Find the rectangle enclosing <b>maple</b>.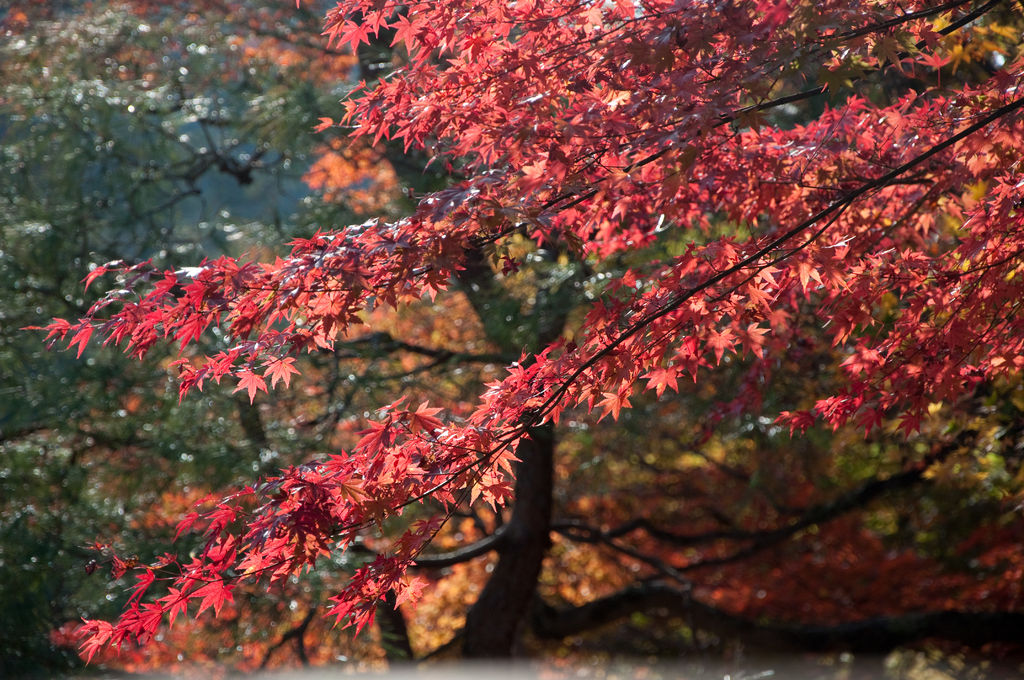
select_region(15, 0, 1023, 679).
